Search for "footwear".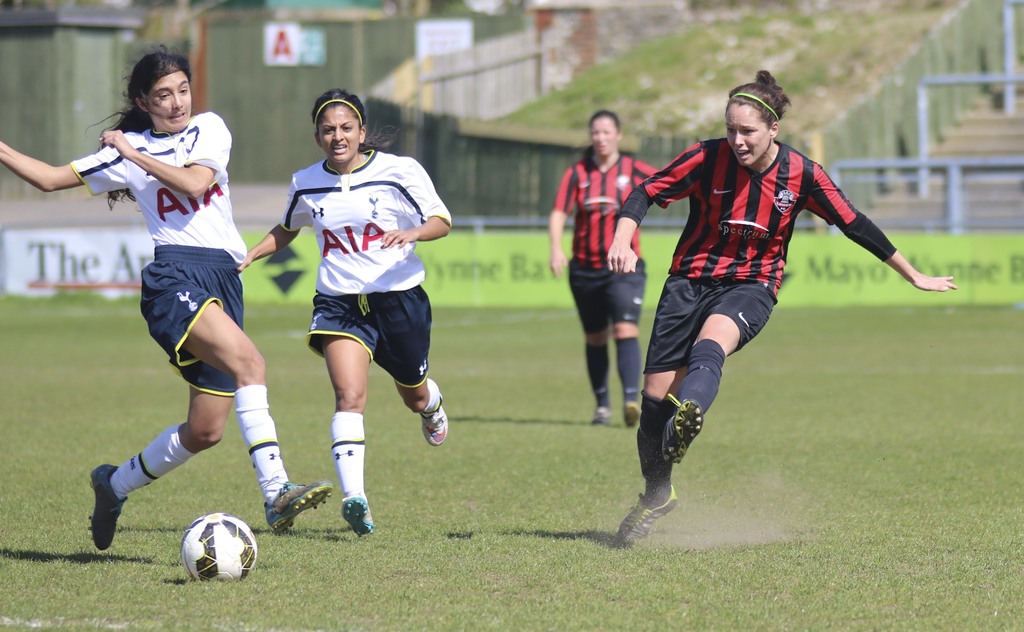
Found at <box>87,466,121,551</box>.
